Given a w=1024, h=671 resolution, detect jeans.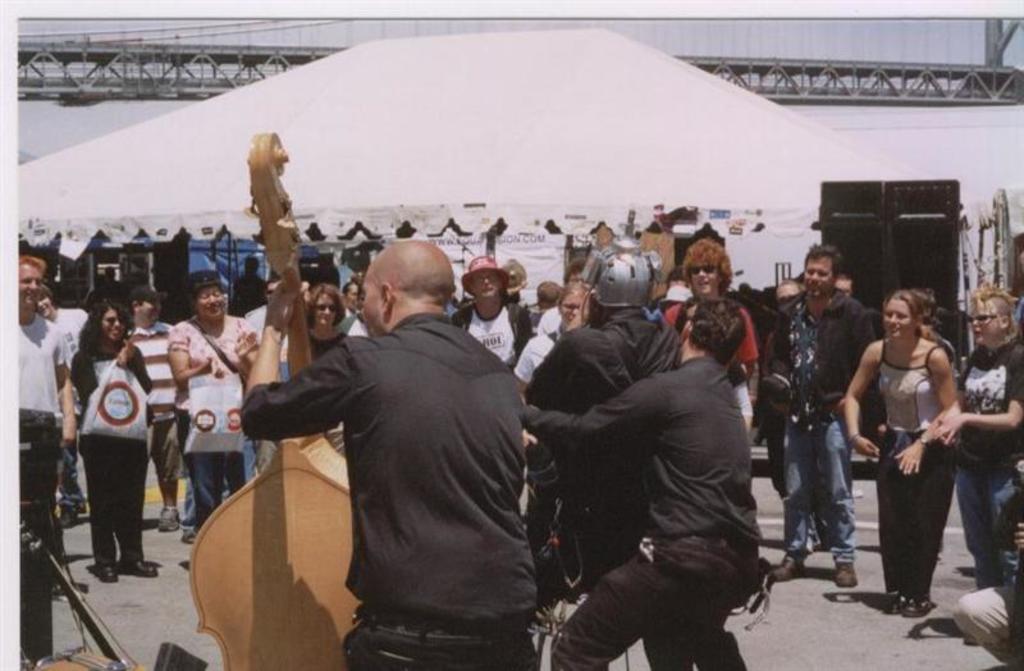
box(801, 420, 873, 575).
